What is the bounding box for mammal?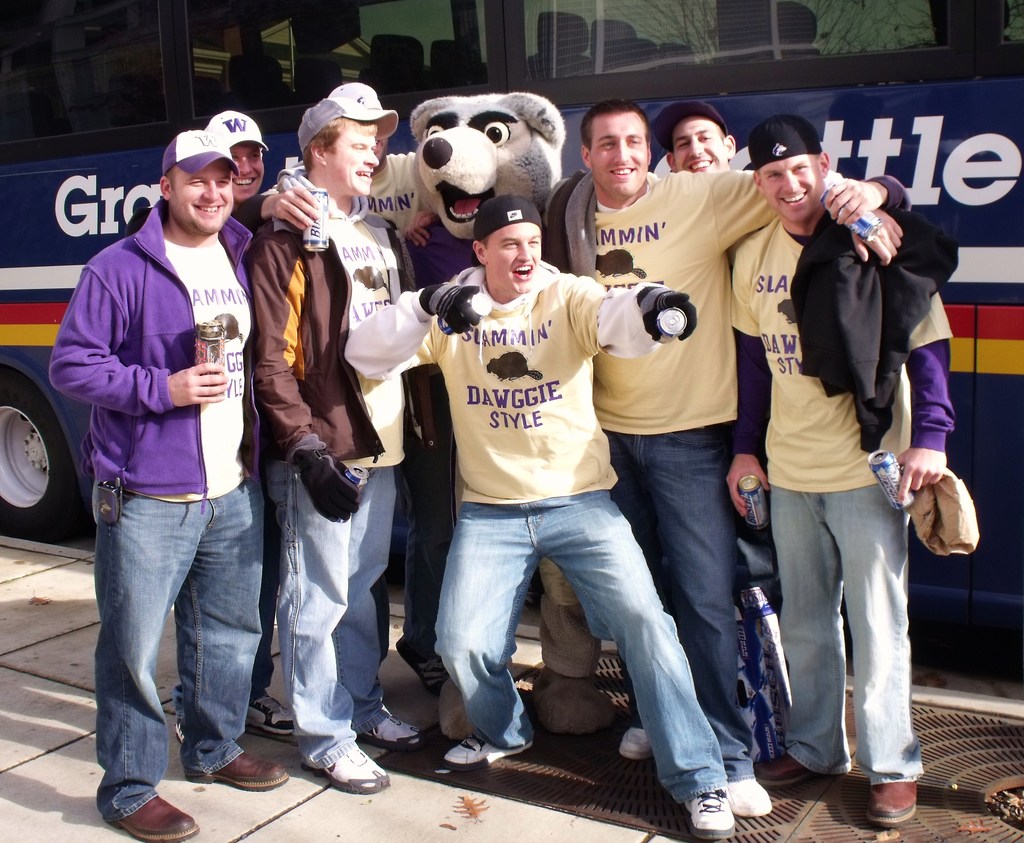
(left=267, top=78, right=451, bottom=686).
